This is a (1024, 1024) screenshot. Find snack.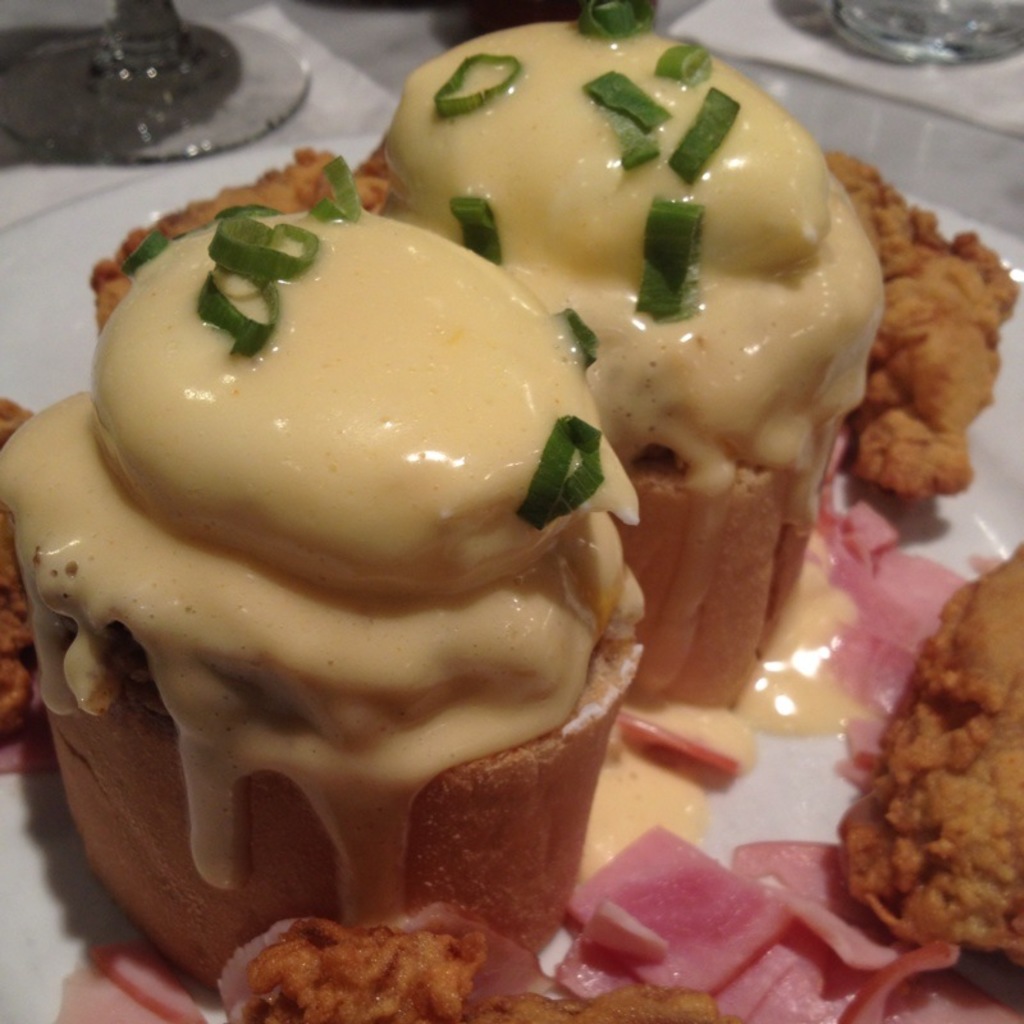
Bounding box: (845,600,1020,960).
